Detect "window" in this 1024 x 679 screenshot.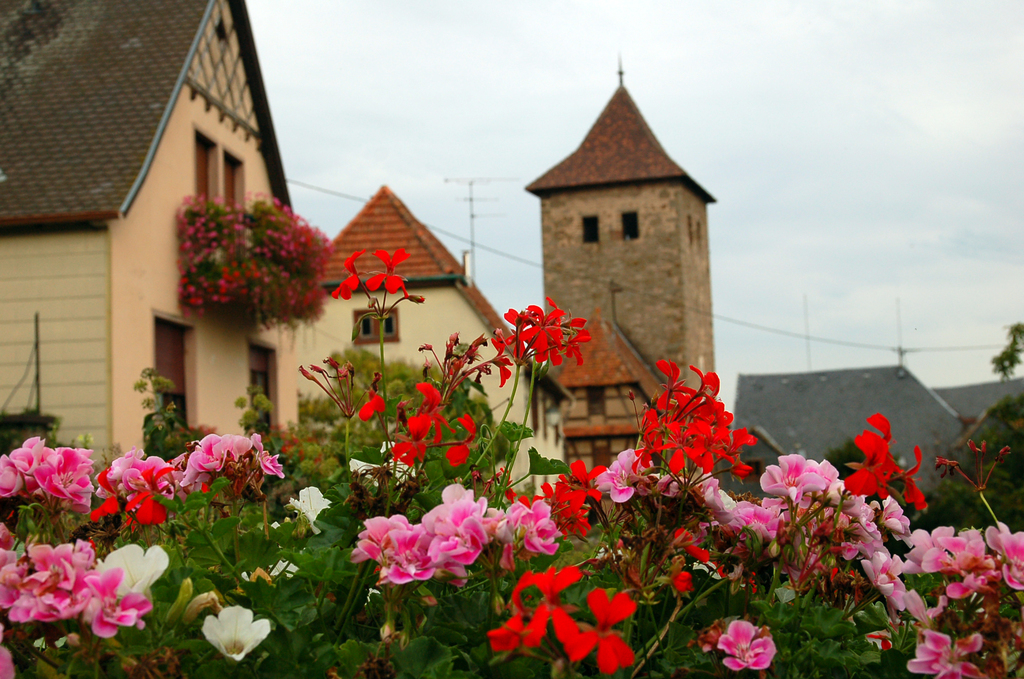
Detection: box(620, 215, 641, 241).
